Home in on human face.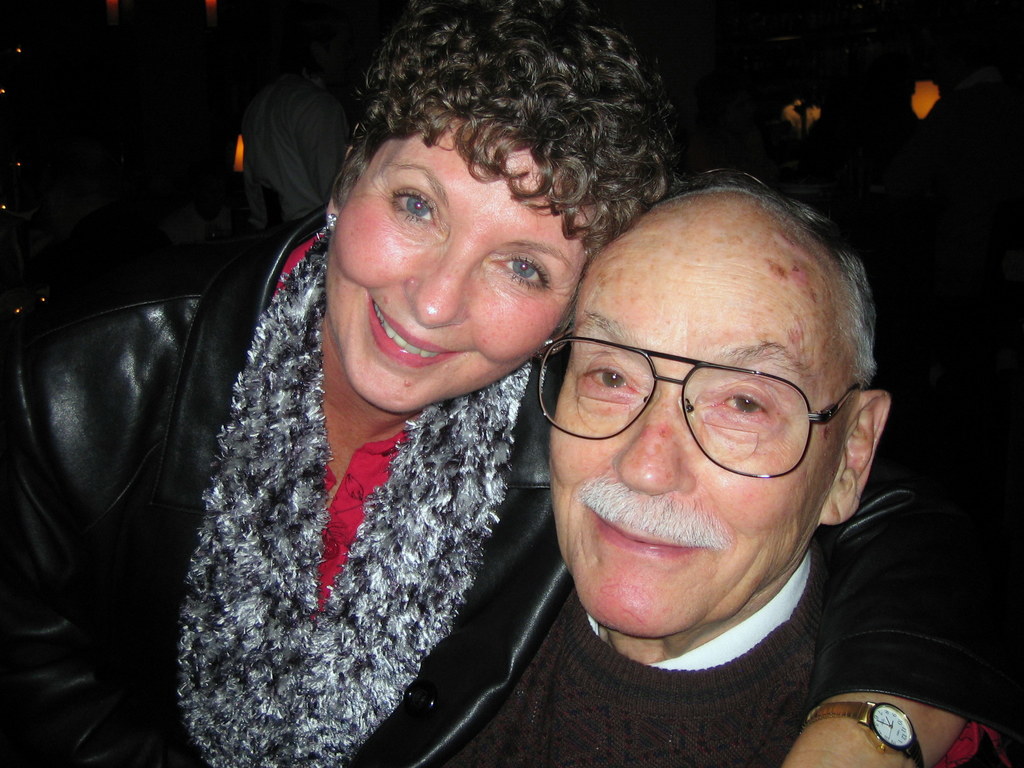
Homed in at BBox(550, 225, 841, 637).
